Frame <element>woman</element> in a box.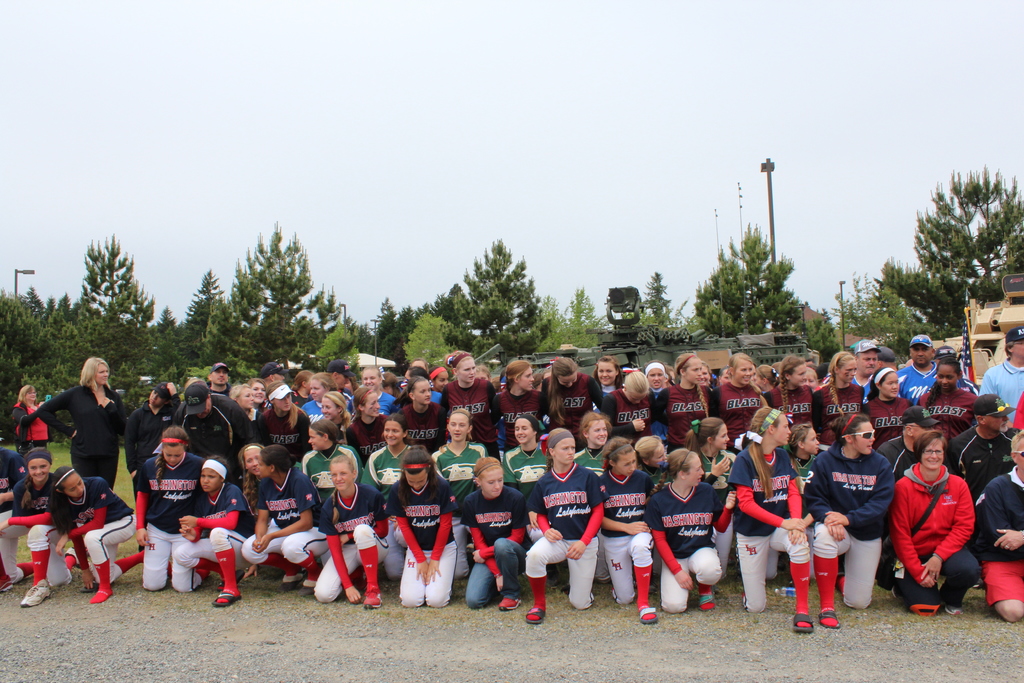
(245, 378, 266, 409).
